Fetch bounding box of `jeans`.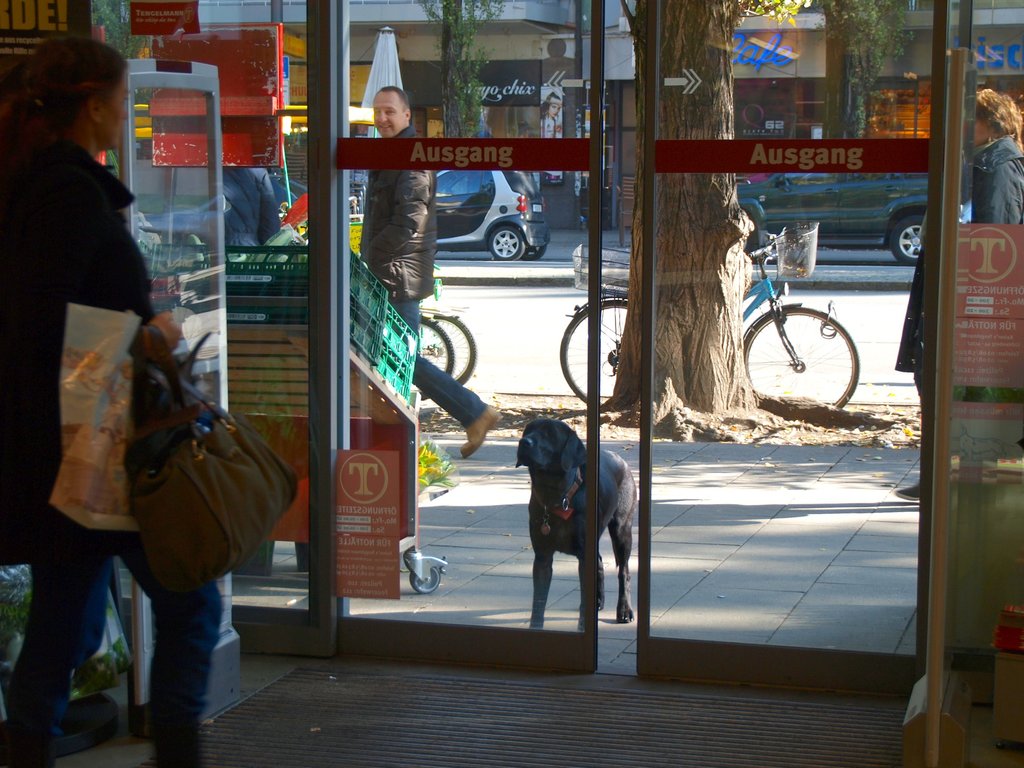
Bbox: {"x1": 2, "y1": 447, "x2": 227, "y2": 767}.
